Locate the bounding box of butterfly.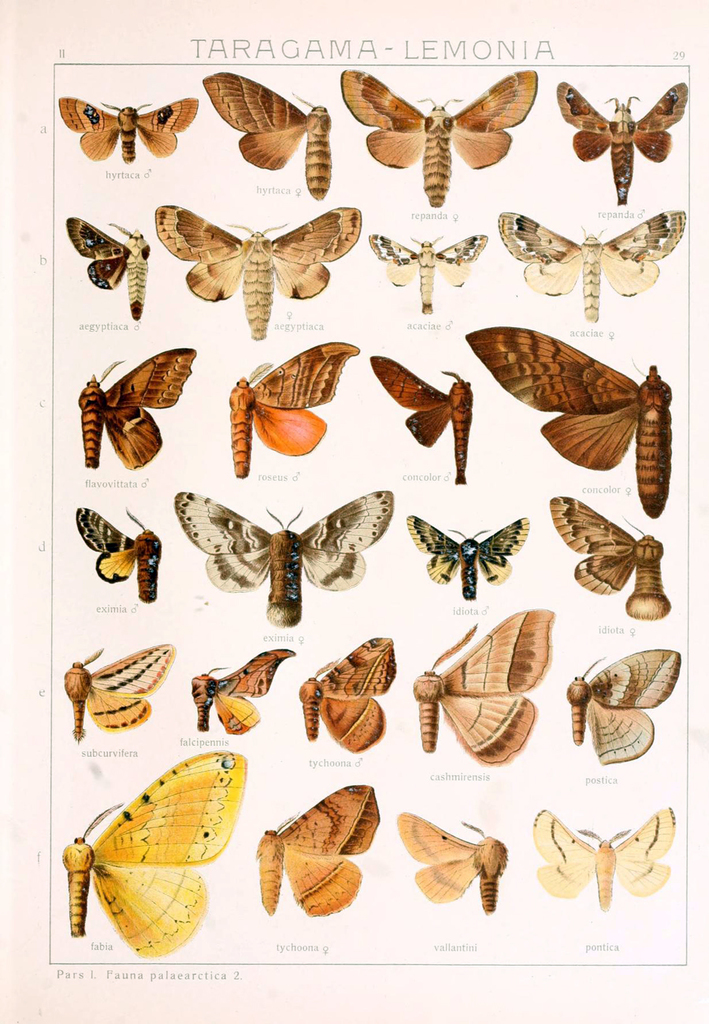
Bounding box: box=[54, 500, 177, 617].
